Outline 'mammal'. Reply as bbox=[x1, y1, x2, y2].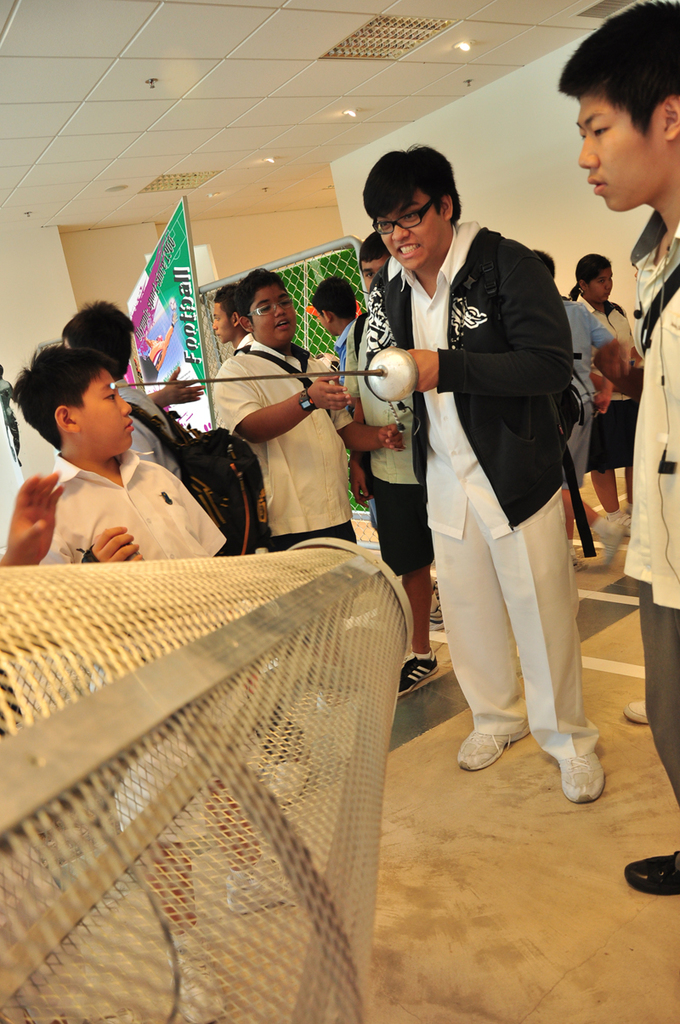
bbox=[211, 268, 406, 552].
